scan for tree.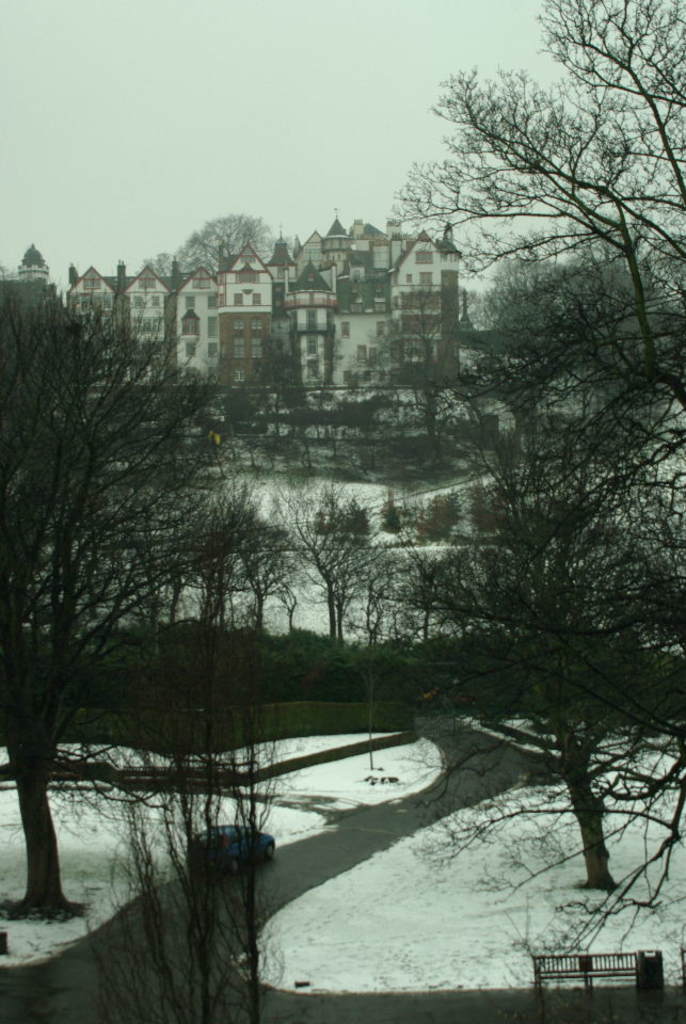
Scan result: 289 460 348 634.
